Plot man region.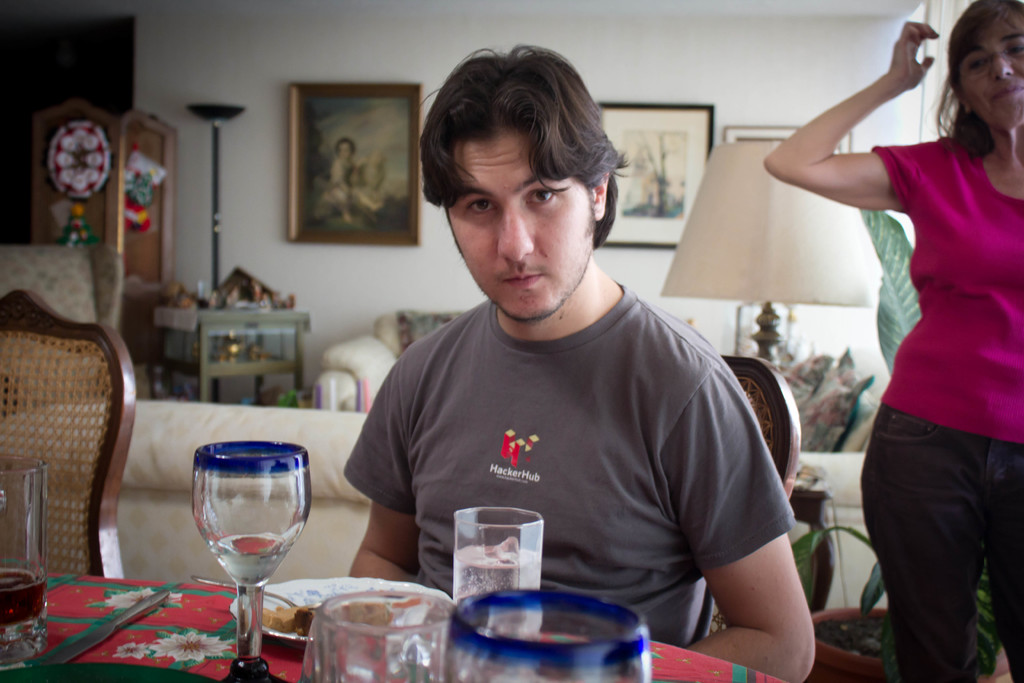
Plotted at crop(344, 44, 816, 682).
